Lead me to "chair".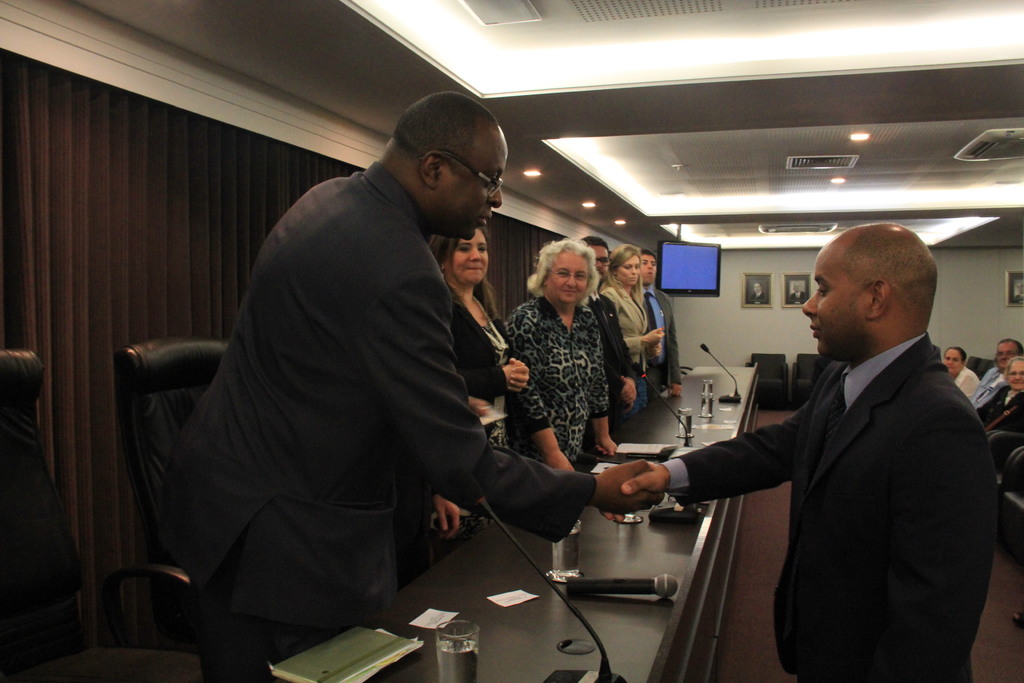
Lead to crop(92, 327, 300, 680).
